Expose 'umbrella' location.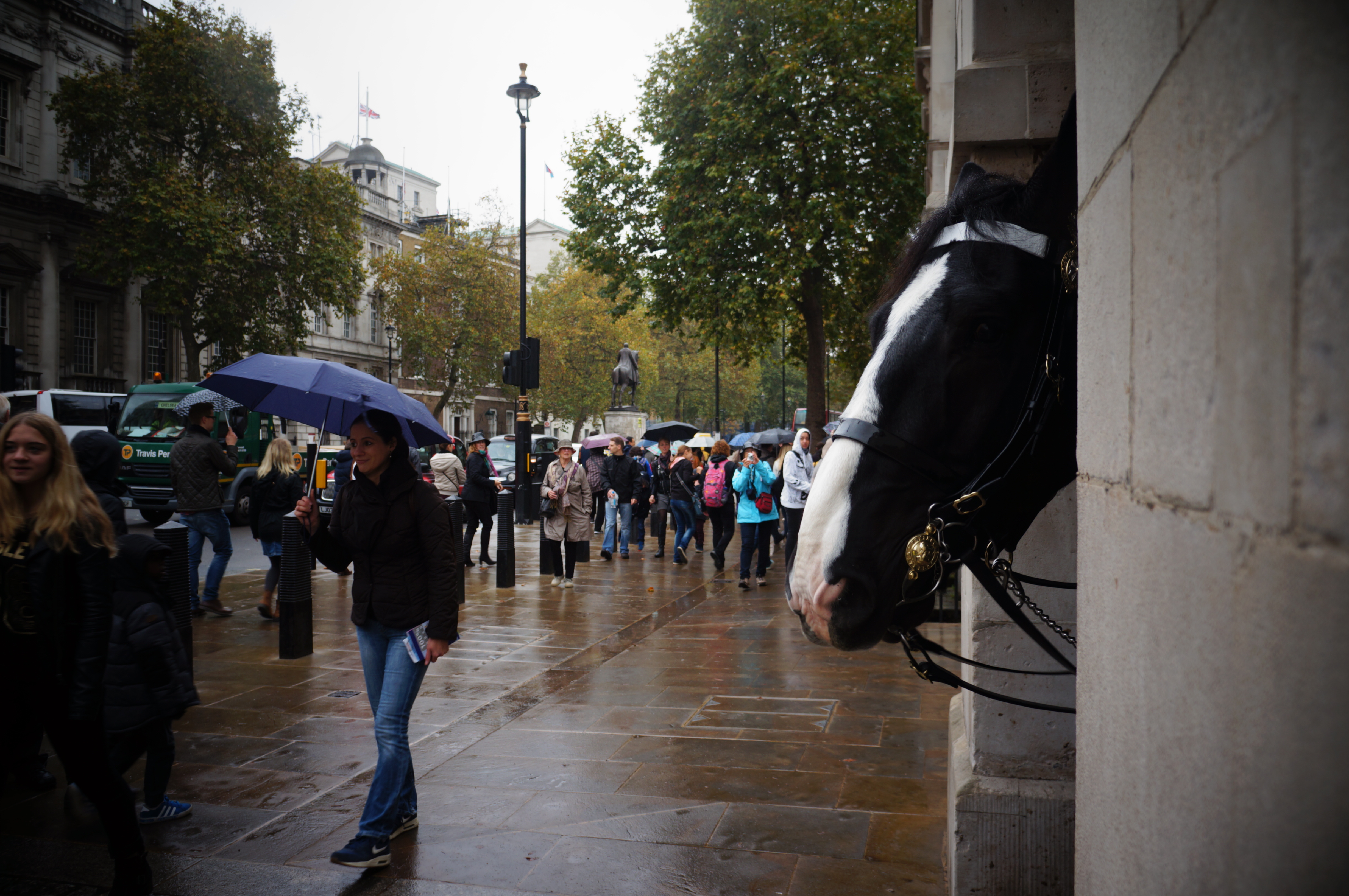
Exposed at {"left": 54, "top": 97, "right": 125, "bottom": 147}.
